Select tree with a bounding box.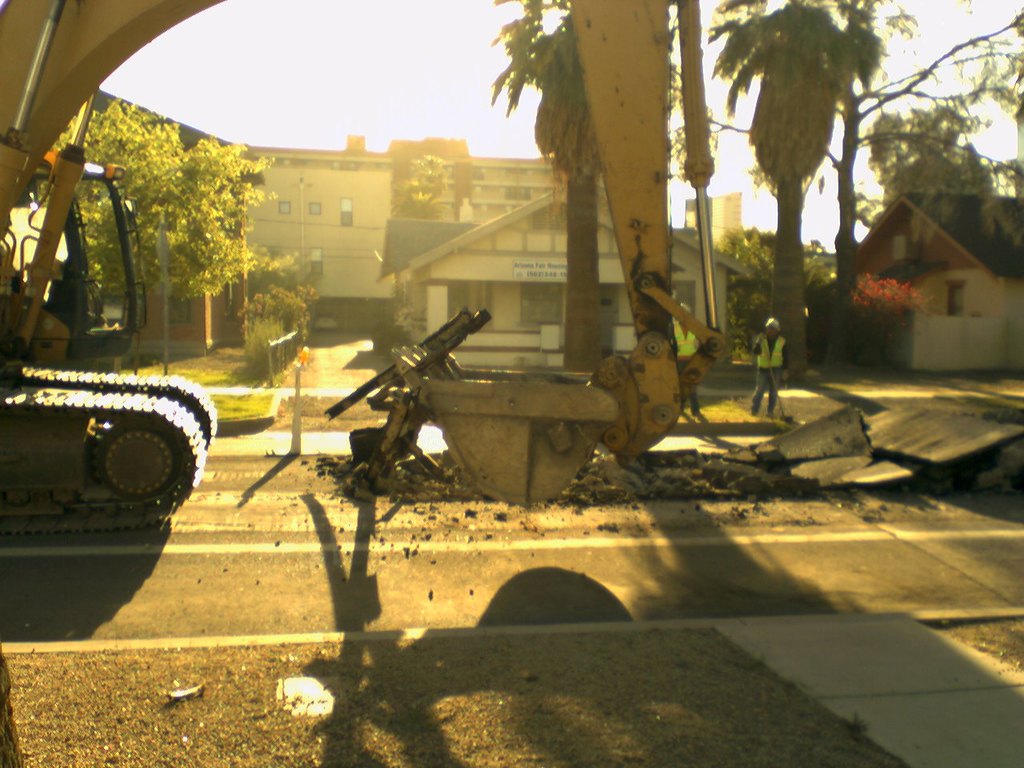
pyautogui.locateOnScreen(33, 102, 277, 374).
